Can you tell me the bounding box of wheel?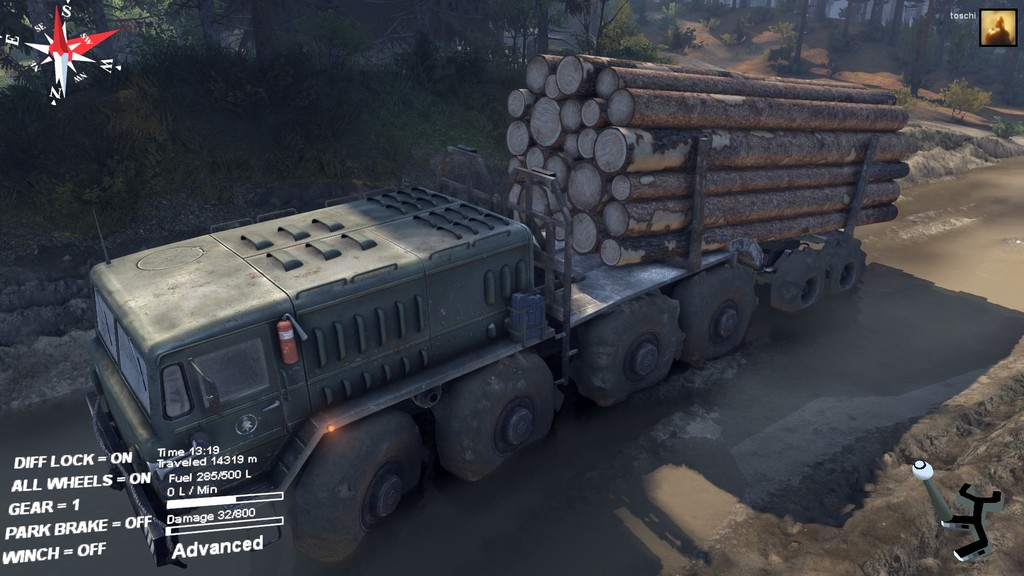
box(772, 247, 831, 310).
